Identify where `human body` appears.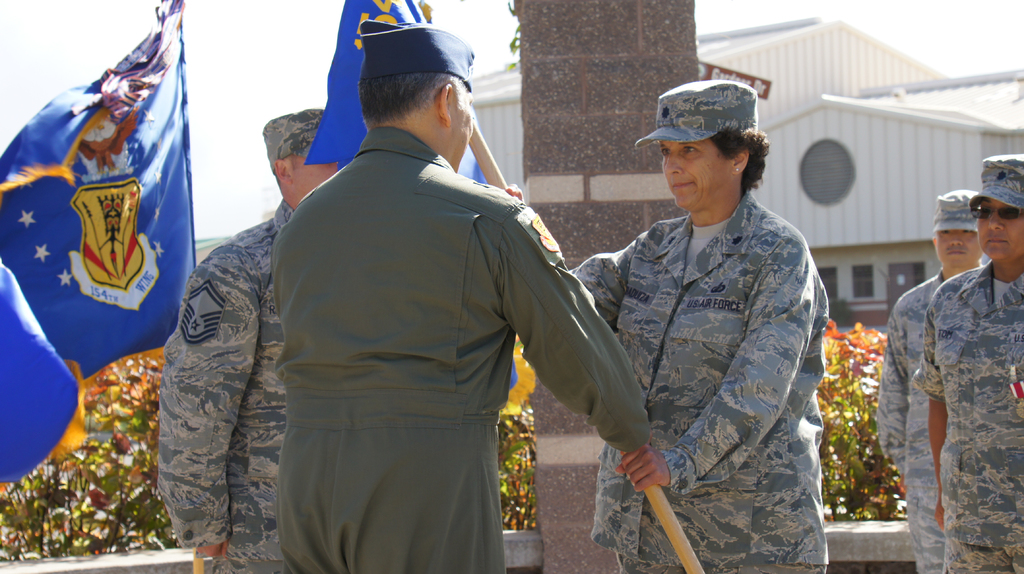
Appears at select_region(147, 111, 366, 571).
